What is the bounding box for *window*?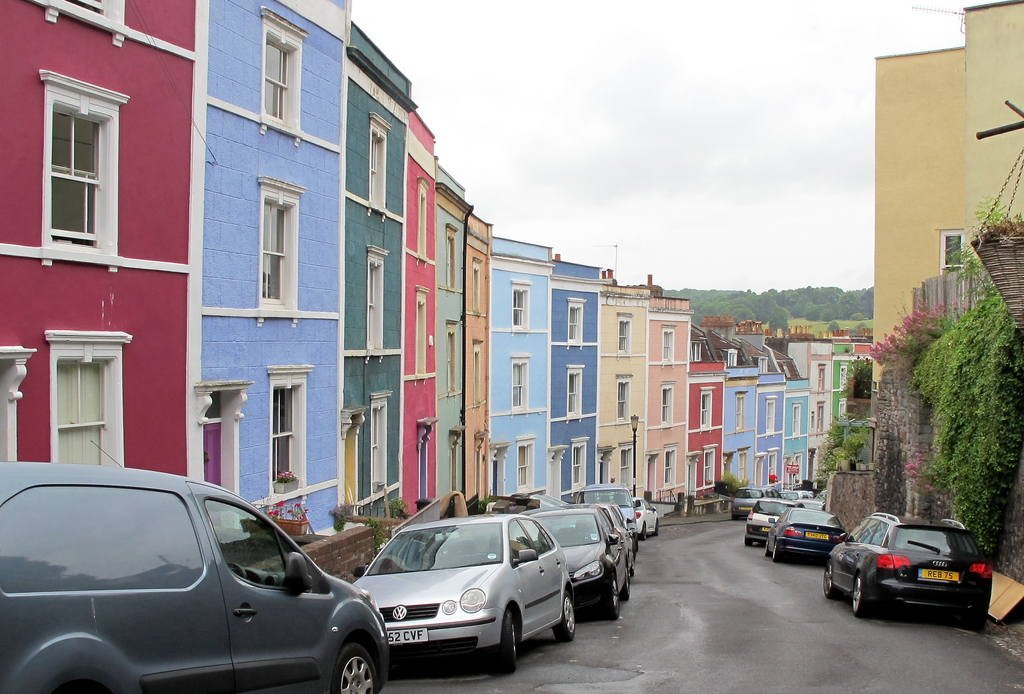
{"x1": 737, "y1": 451, "x2": 750, "y2": 487}.
